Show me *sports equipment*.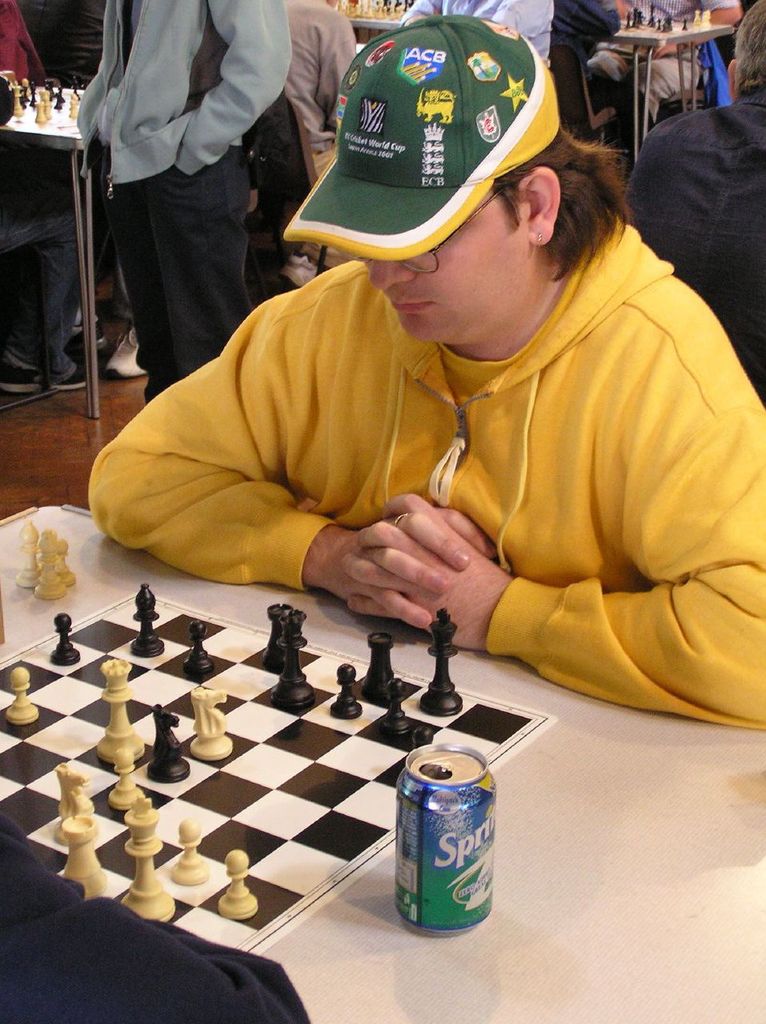
*sports equipment* is here: detection(30, 529, 66, 599).
